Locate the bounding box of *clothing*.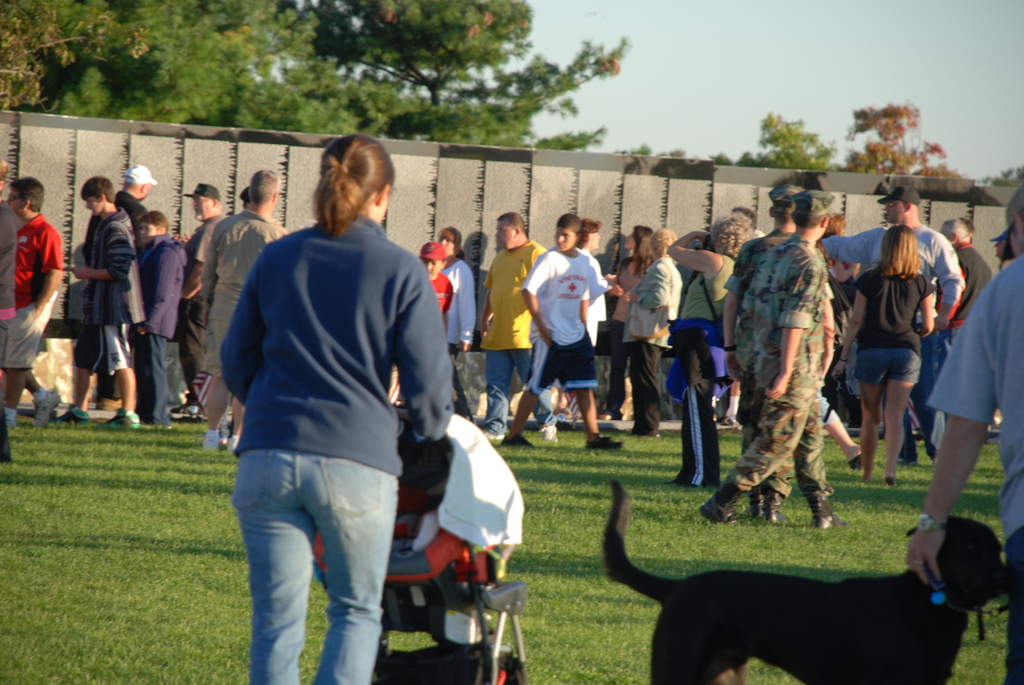
Bounding box: pyautogui.locateOnScreen(826, 221, 969, 303).
